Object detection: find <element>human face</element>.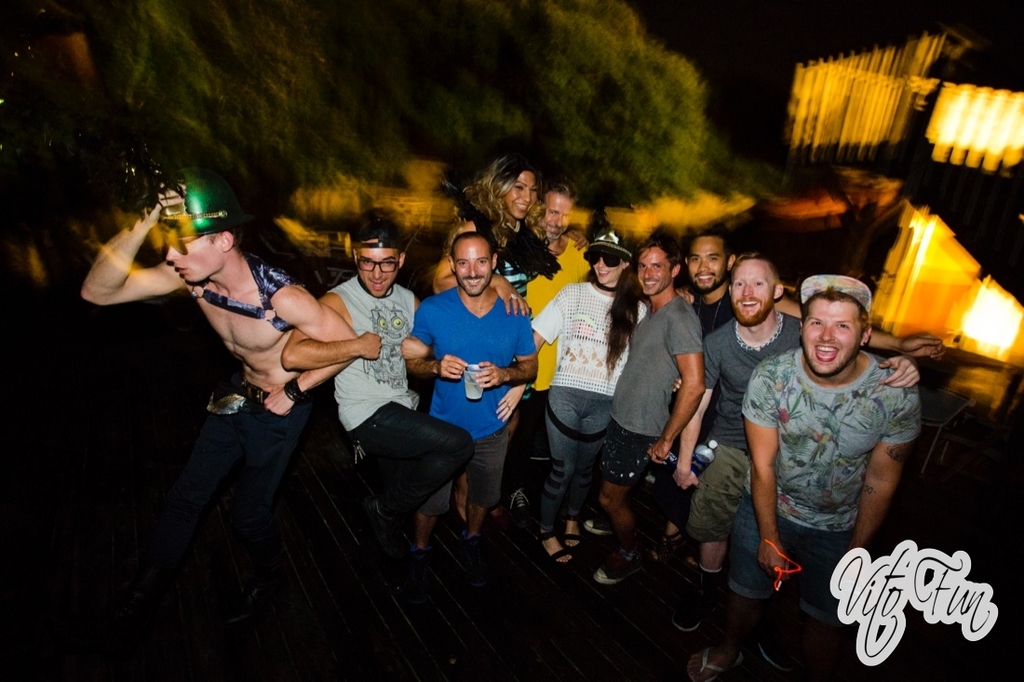
left=802, top=300, right=862, bottom=376.
